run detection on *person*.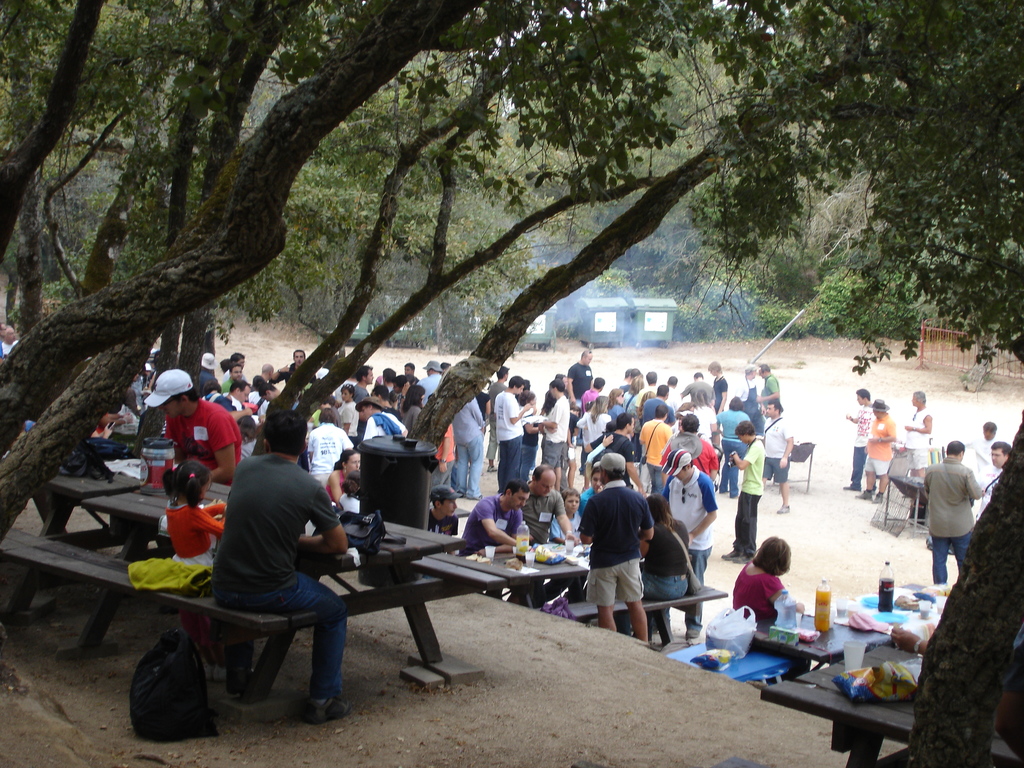
Result: box=[976, 419, 1006, 486].
